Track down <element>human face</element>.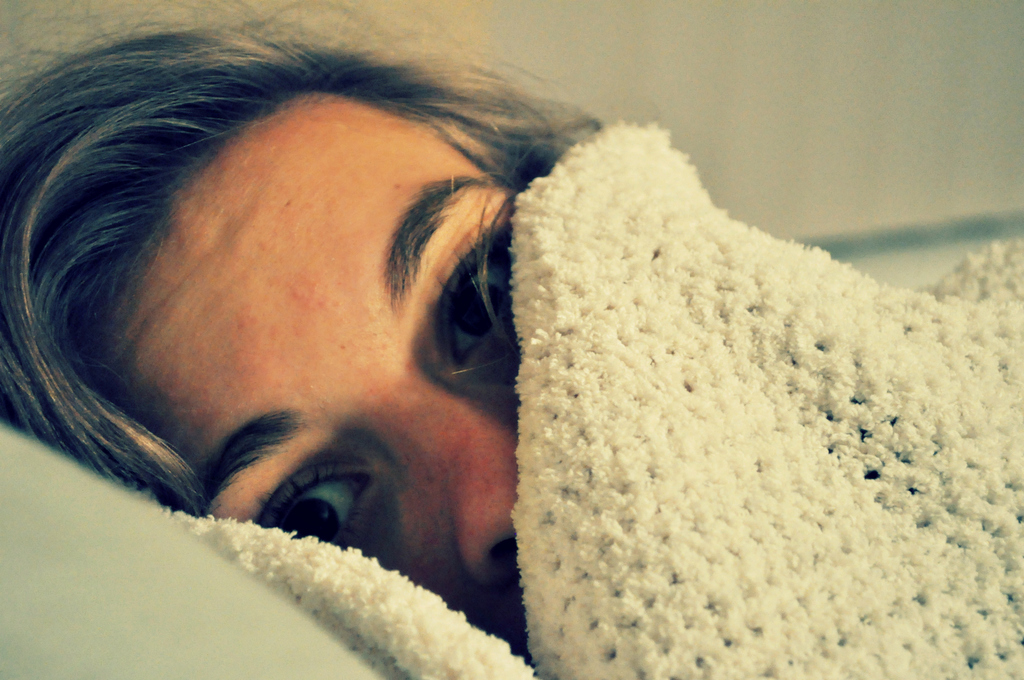
Tracked to [99, 96, 529, 656].
